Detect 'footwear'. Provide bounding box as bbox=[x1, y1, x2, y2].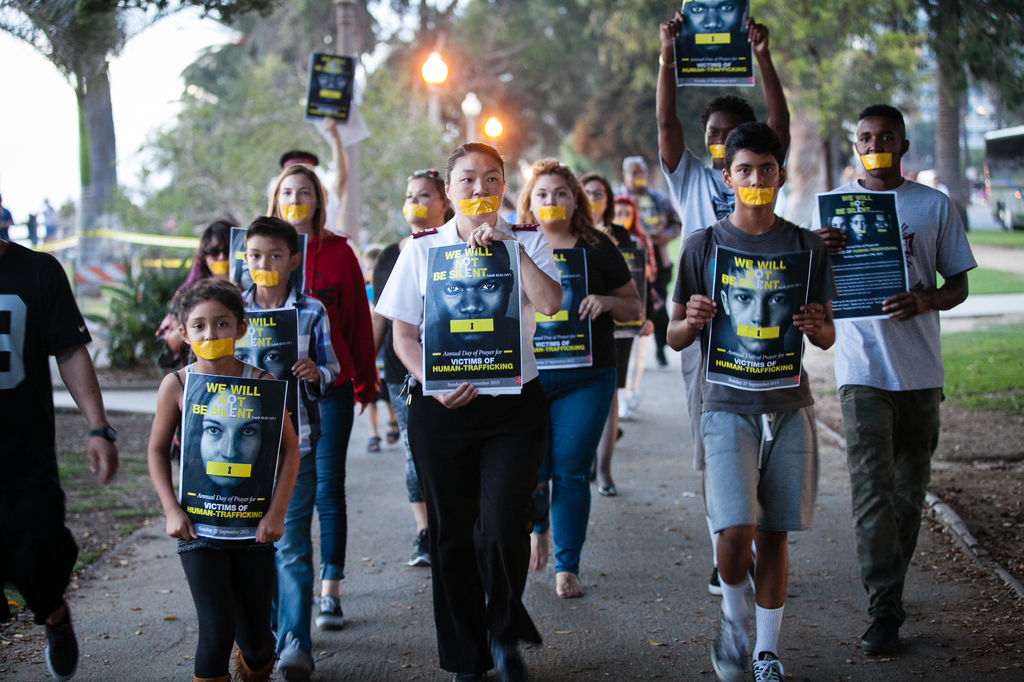
bbox=[228, 644, 271, 681].
